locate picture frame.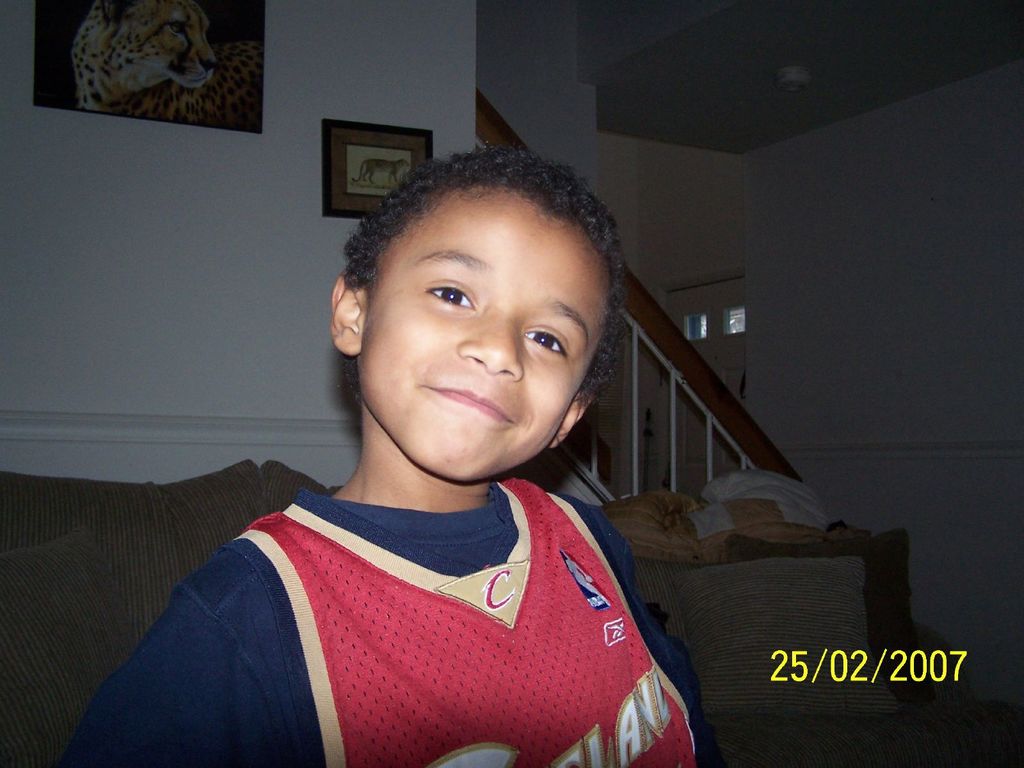
Bounding box: select_region(28, 0, 265, 132).
